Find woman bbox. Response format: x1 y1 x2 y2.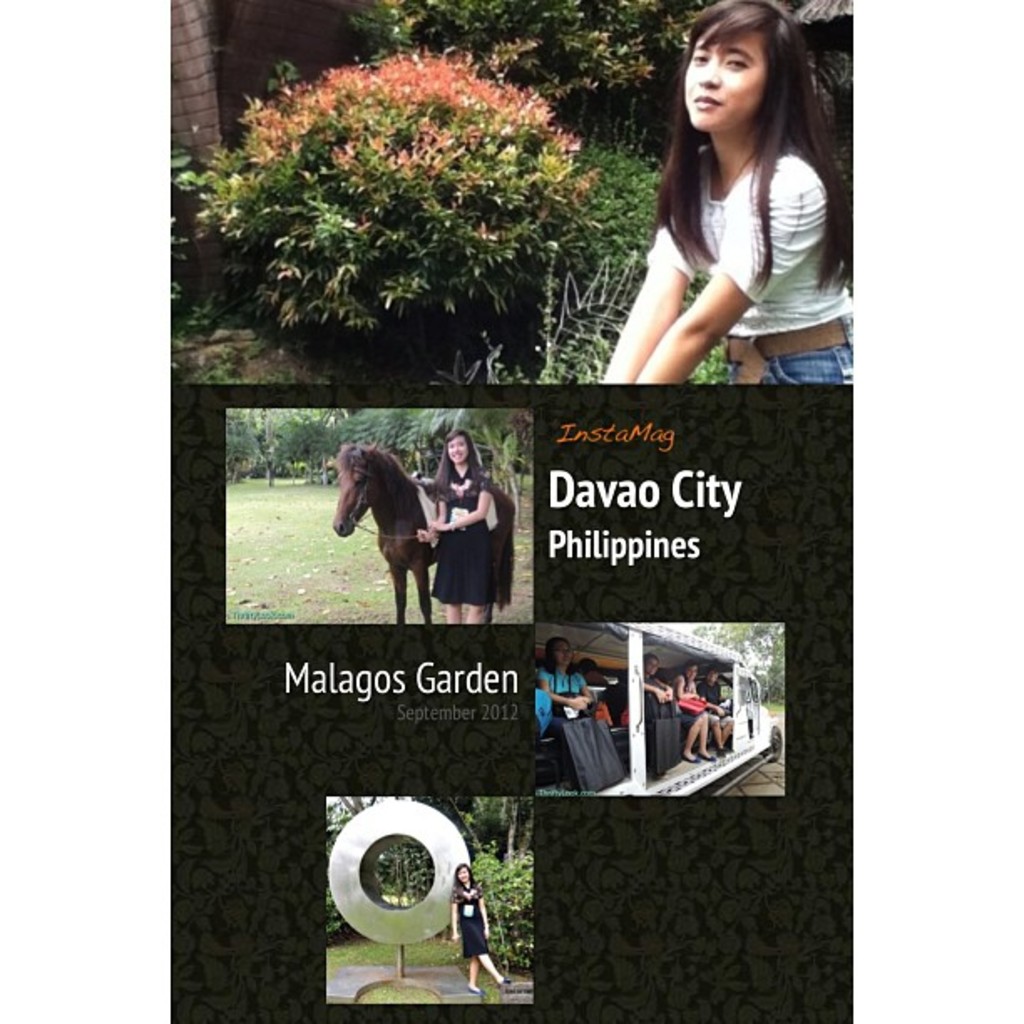
542 636 594 735.
